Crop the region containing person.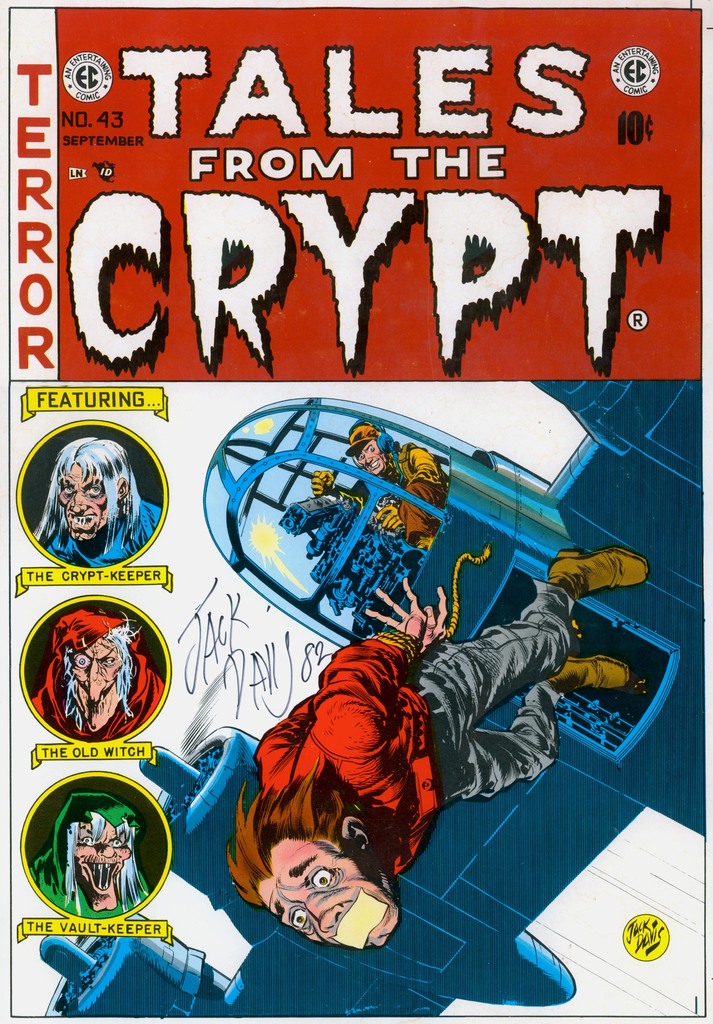
Crop region: pyautogui.locateOnScreen(32, 435, 164, 570).
